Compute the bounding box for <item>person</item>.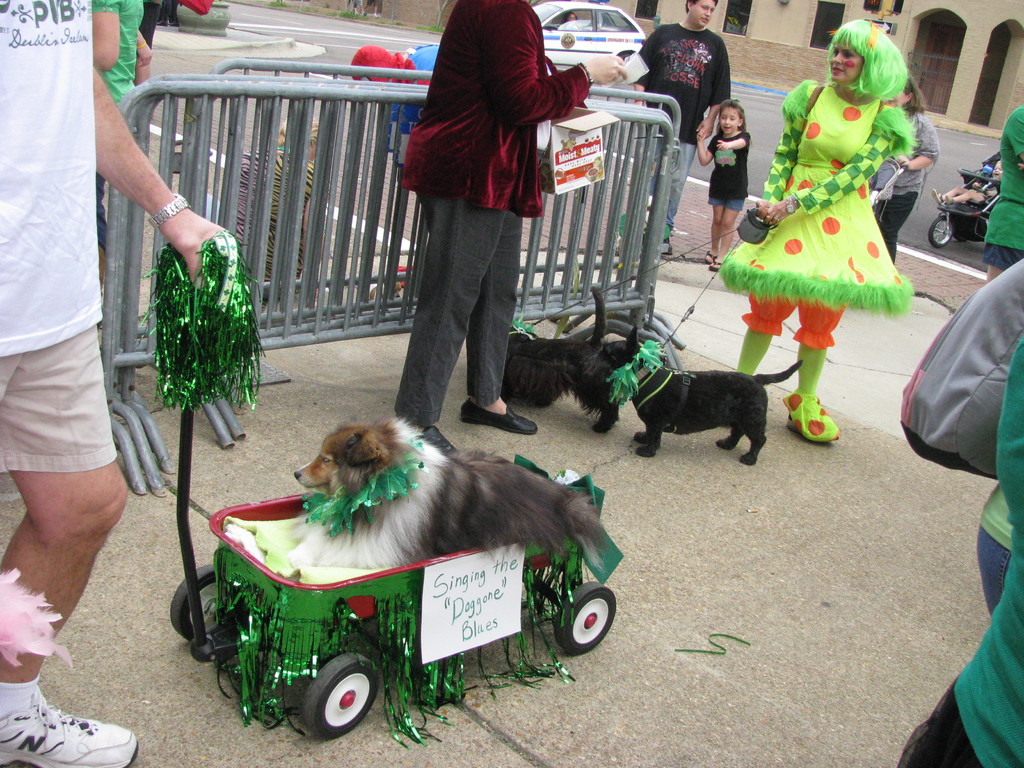
391, 0, 630, 454.
